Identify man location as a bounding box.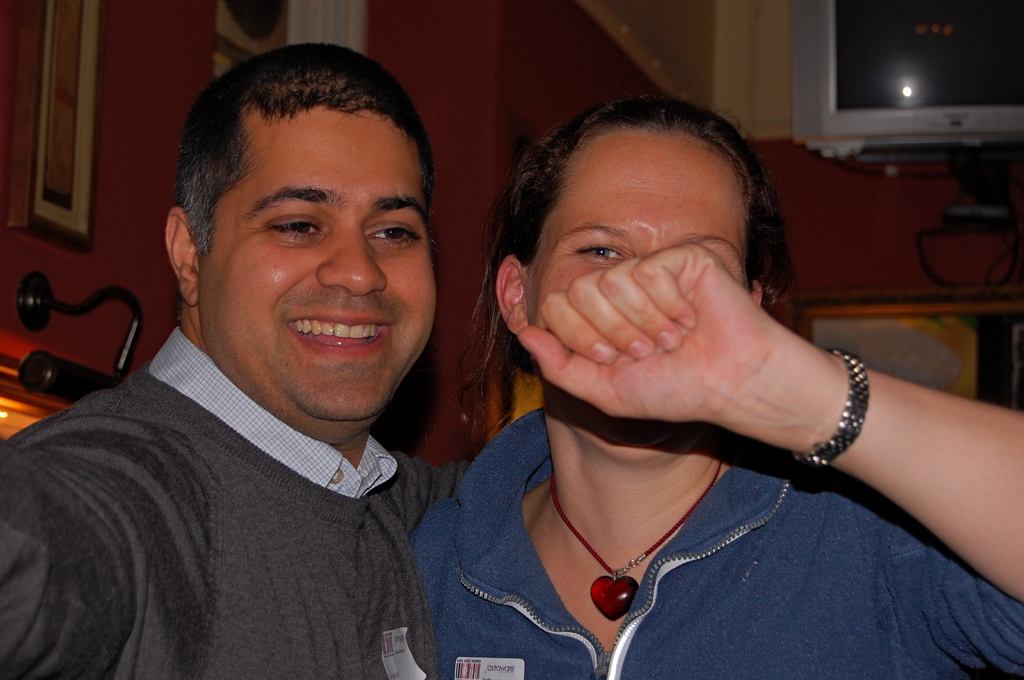
x1=9, y1=67, x2=561, y2=673.
